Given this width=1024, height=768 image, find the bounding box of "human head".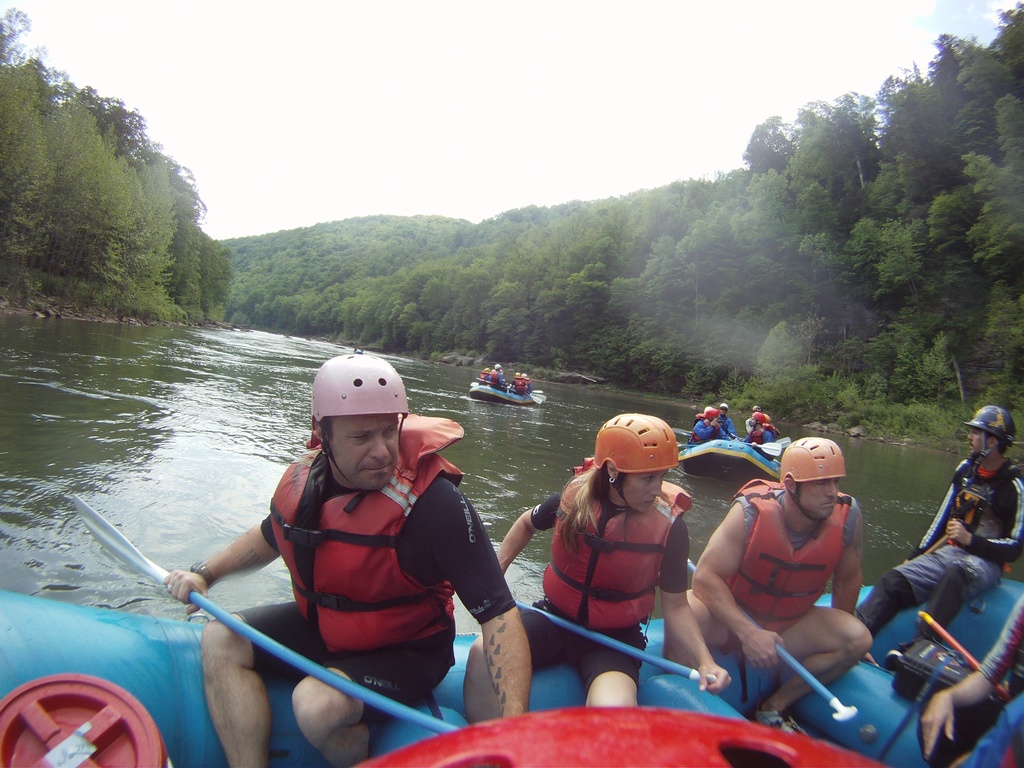
BBox(591, 415, 680, 509).
